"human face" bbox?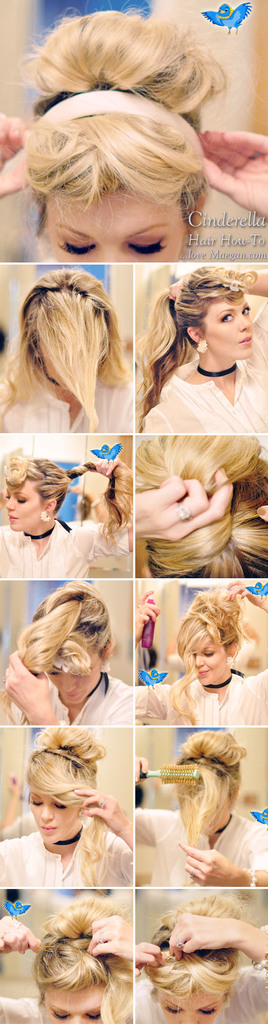
l=161, t=980, r=217, b=1023
